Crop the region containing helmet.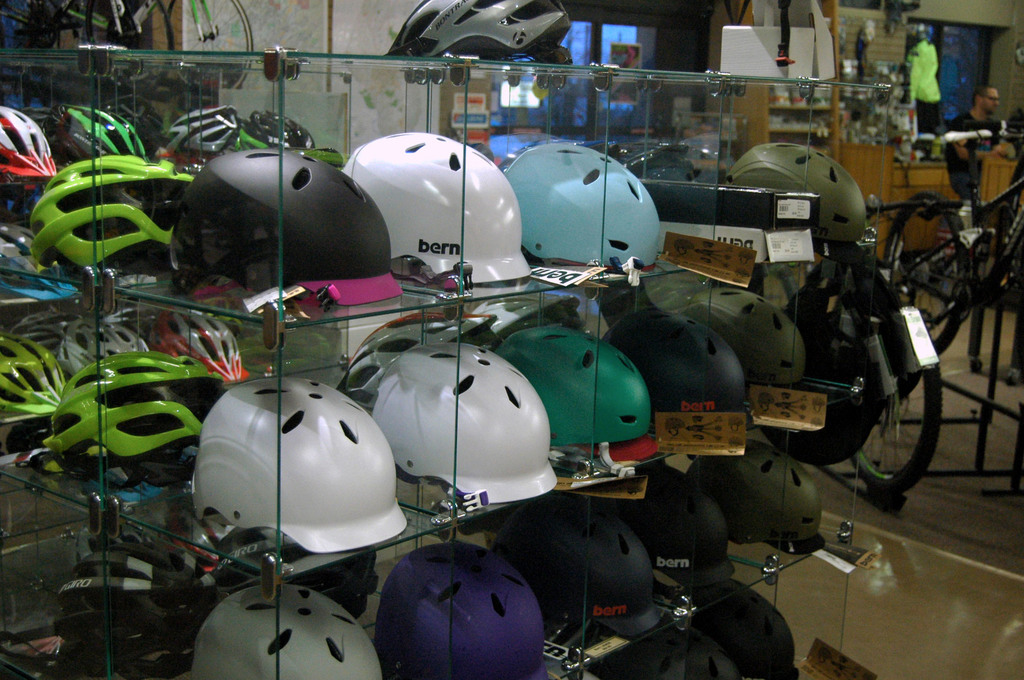
Crop region: select_region(503, 133, 667, 266).
